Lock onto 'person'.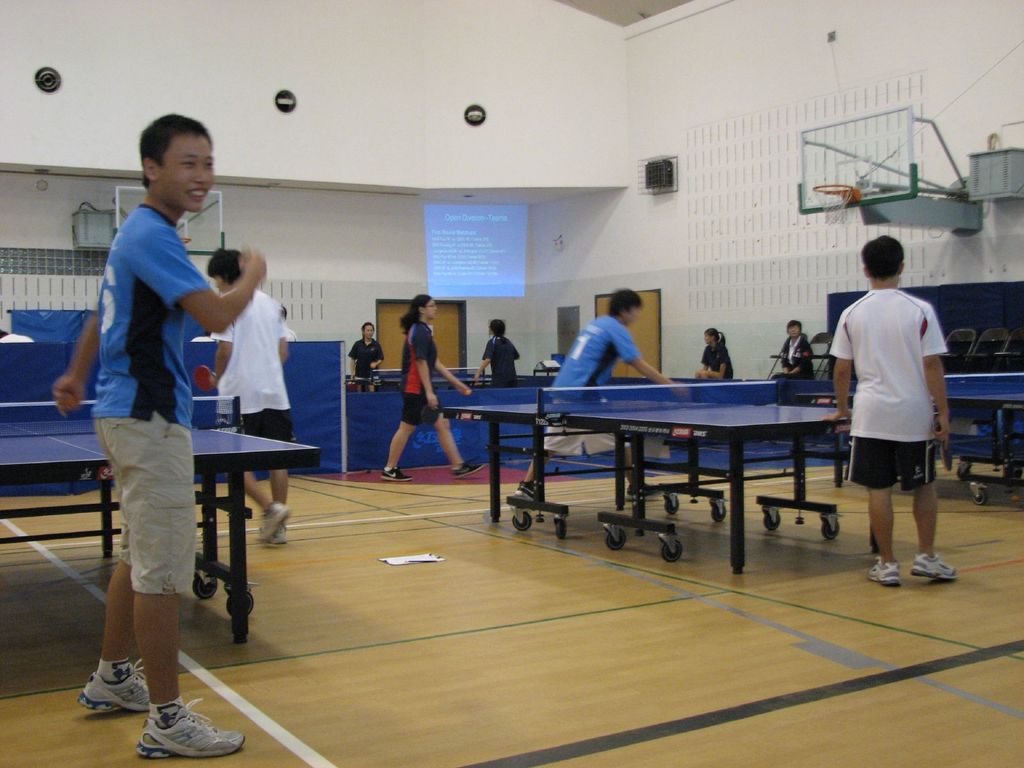
Locked: x1=470 y1=319 x2=528 y2=388.
